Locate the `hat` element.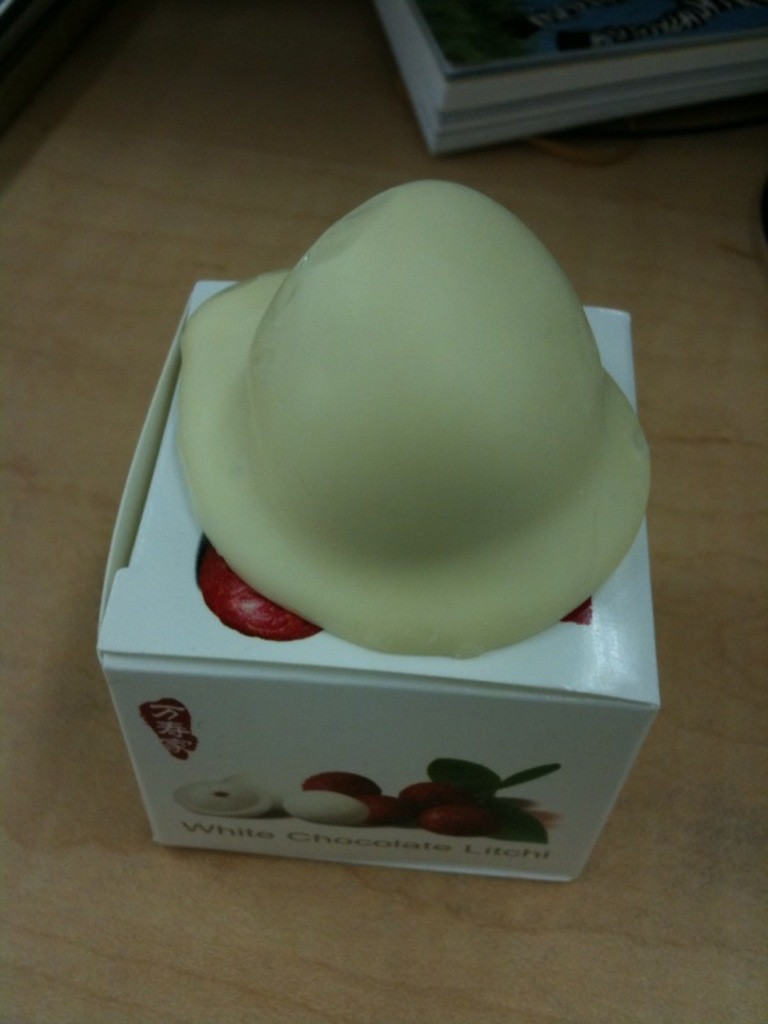
Element bbox: select_region(178, 180, 654, 663).
